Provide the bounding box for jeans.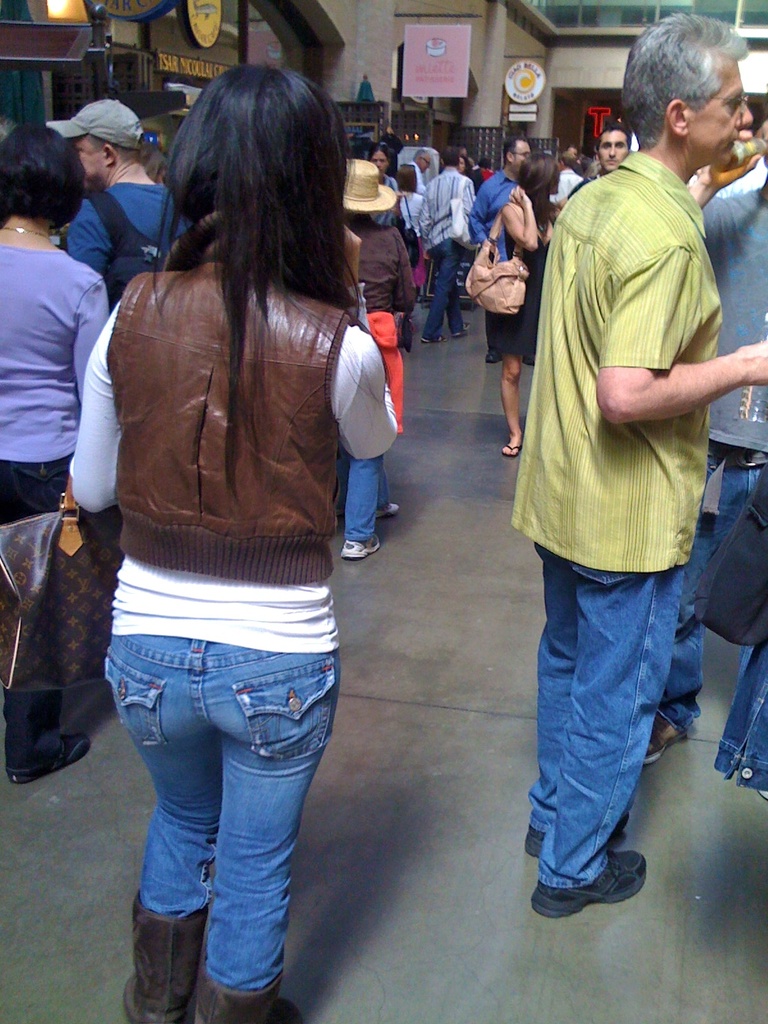
crop(341, 454, 381, 543).
